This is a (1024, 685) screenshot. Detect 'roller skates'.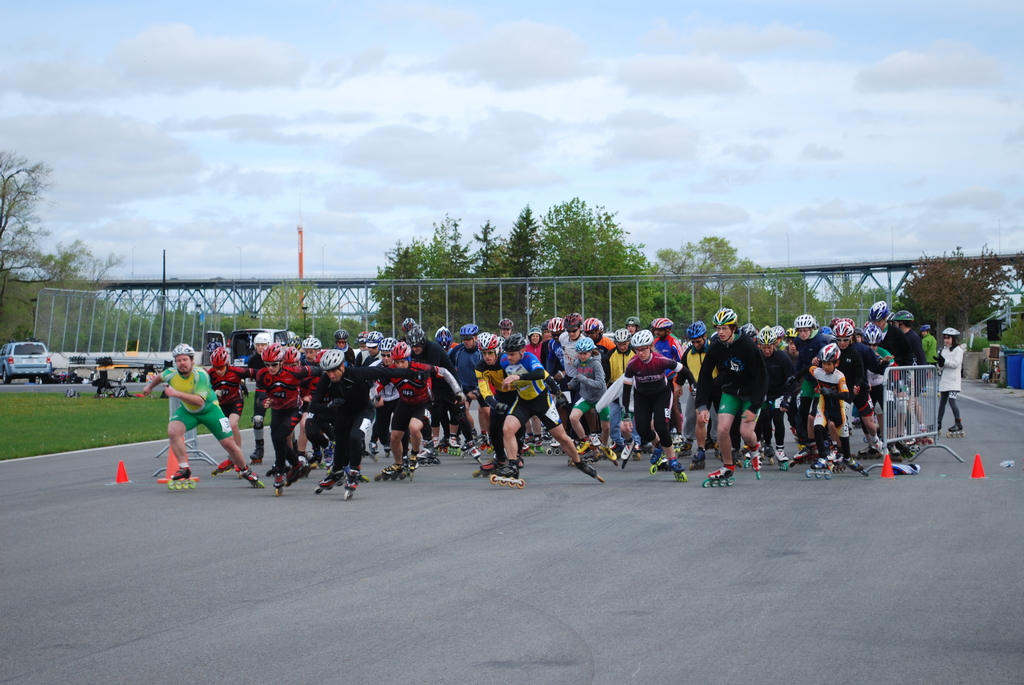
bbox=(948, 418, 969, 437).
